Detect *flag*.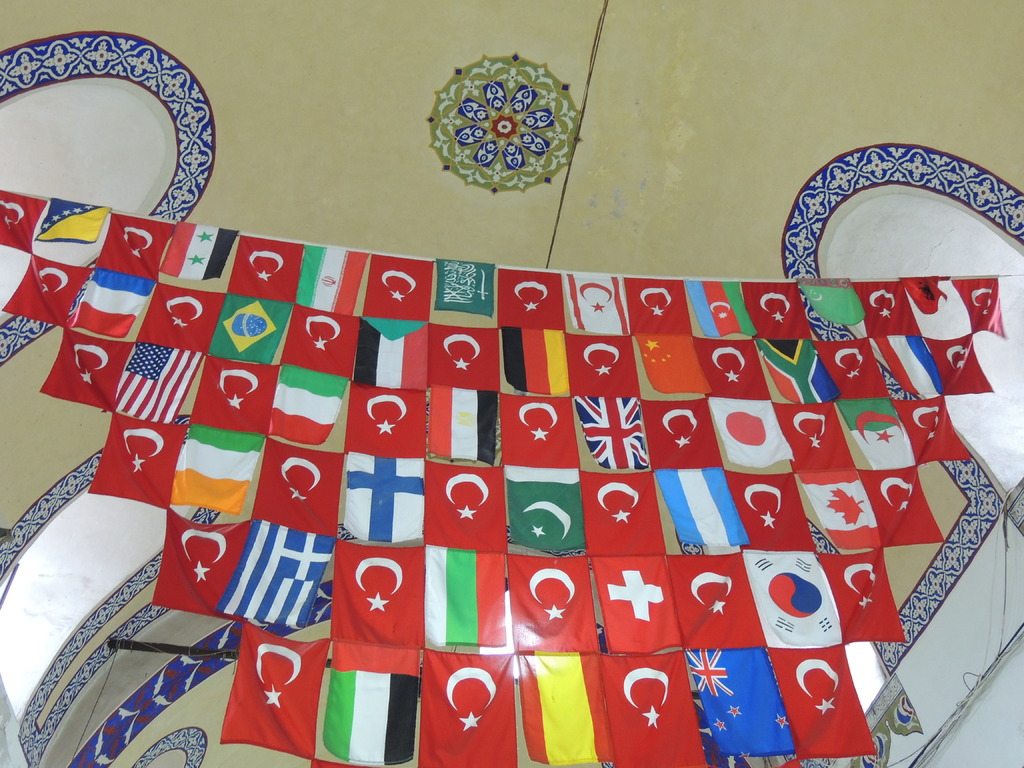
Detected at (left=291, top=246, right=368, bottom=316).
